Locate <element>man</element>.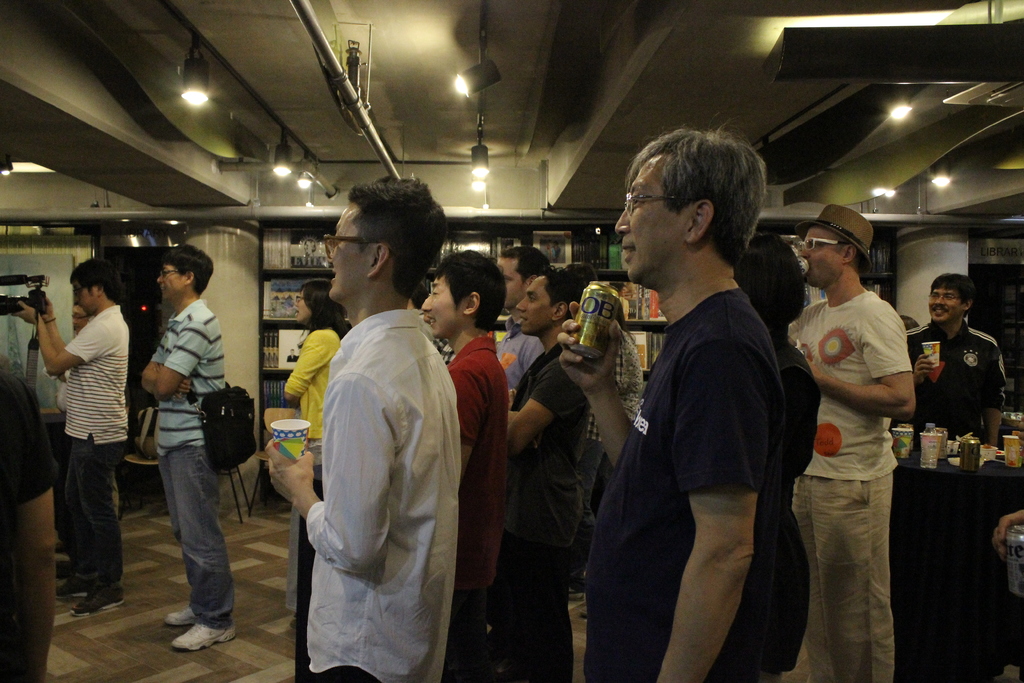
Bounding box: pyautogui.locateOnScreen(495, 244, 545, 391).
